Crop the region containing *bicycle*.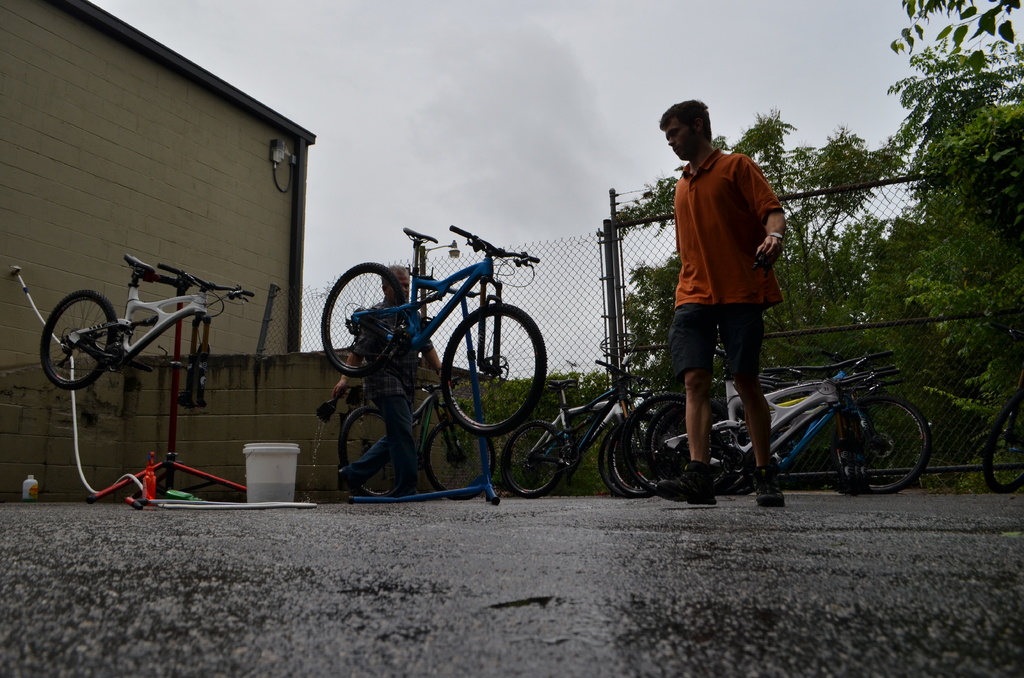
Crop region: l=321, t=225, r=547, b=439.
